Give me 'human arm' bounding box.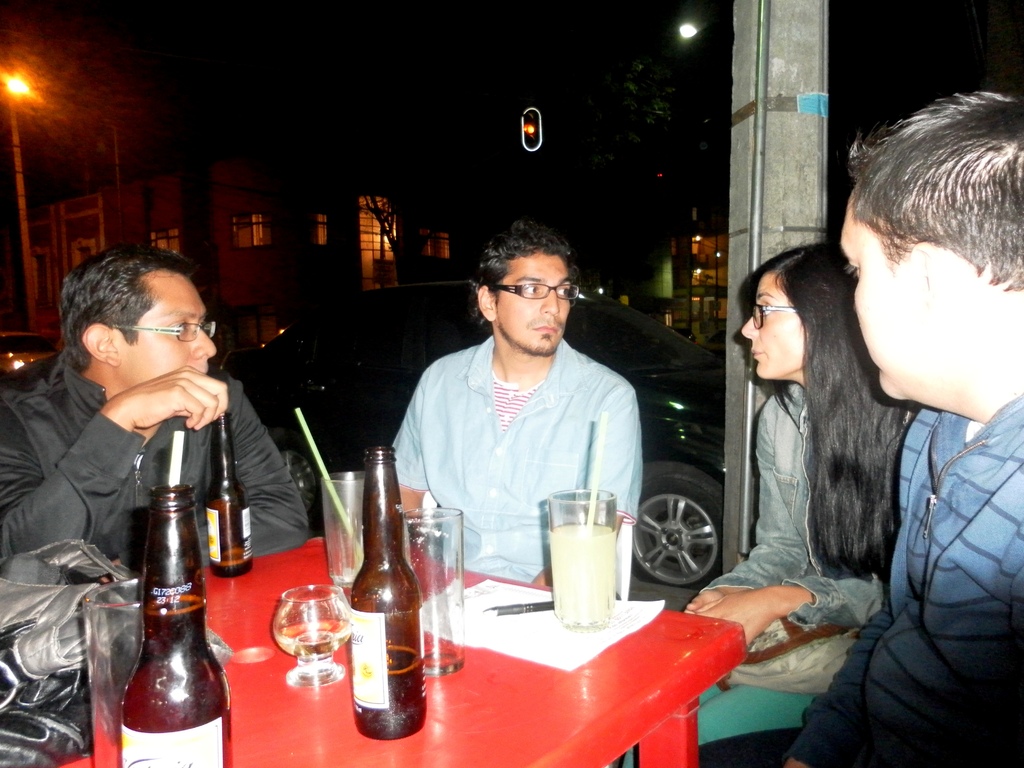
(676,390,798,611).
